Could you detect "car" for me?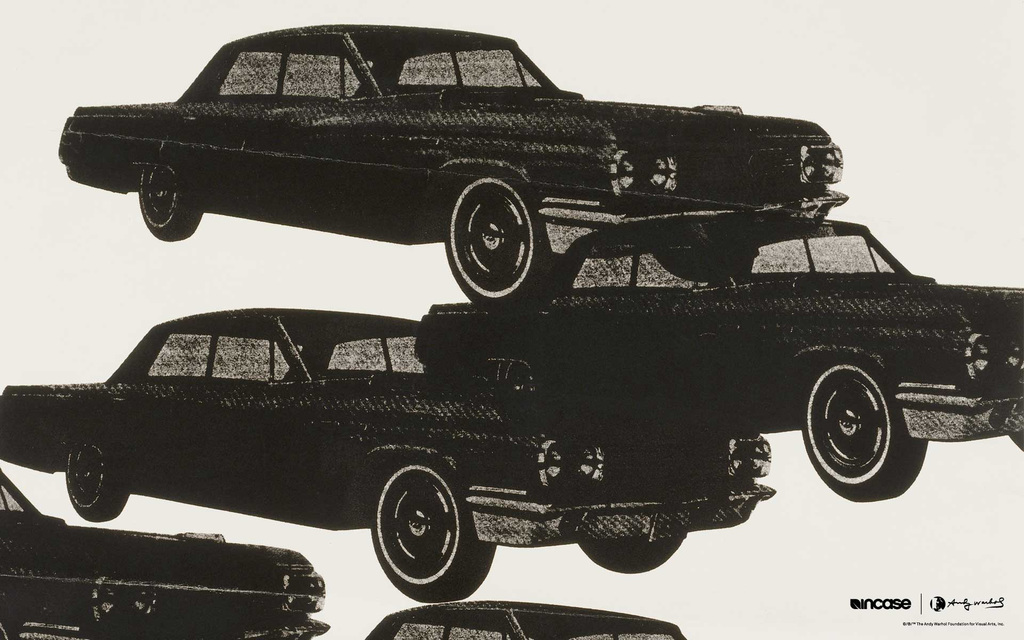
Detection result: Rect(365, 598, 687, 639).
